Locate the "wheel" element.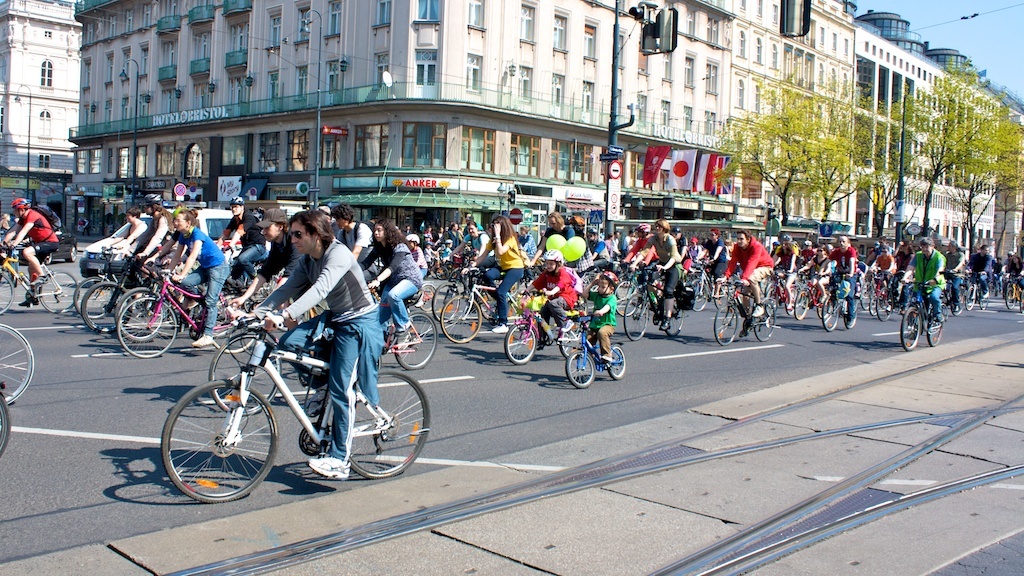
Element bbox: [614, 281, 638, 318].
